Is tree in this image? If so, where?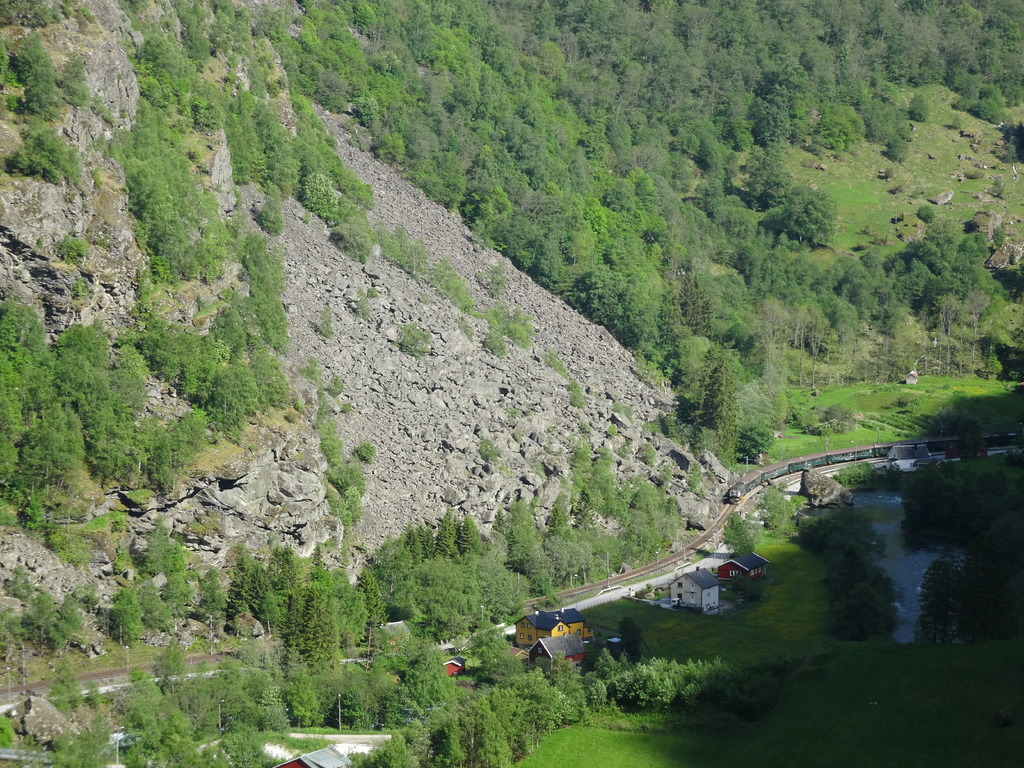
Yes, at (x1=121, y1=673, x2=193, y2=767).
